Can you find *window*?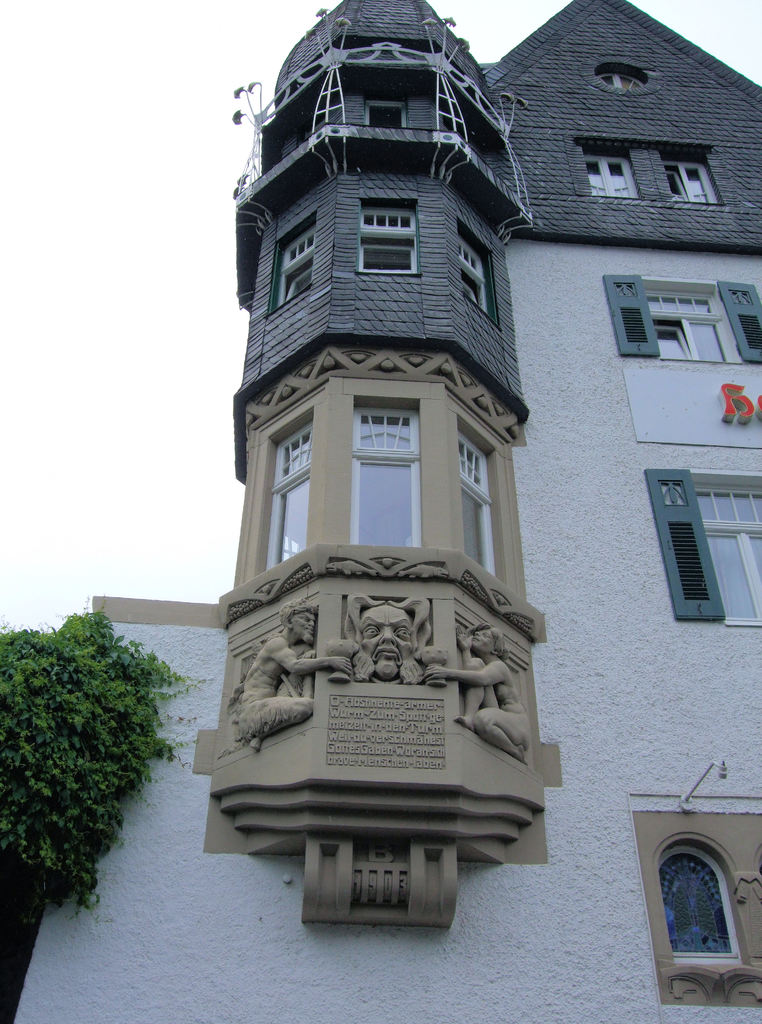
Yes, bounding box: [x1=271, y1=426, x2=323, y2=561].
